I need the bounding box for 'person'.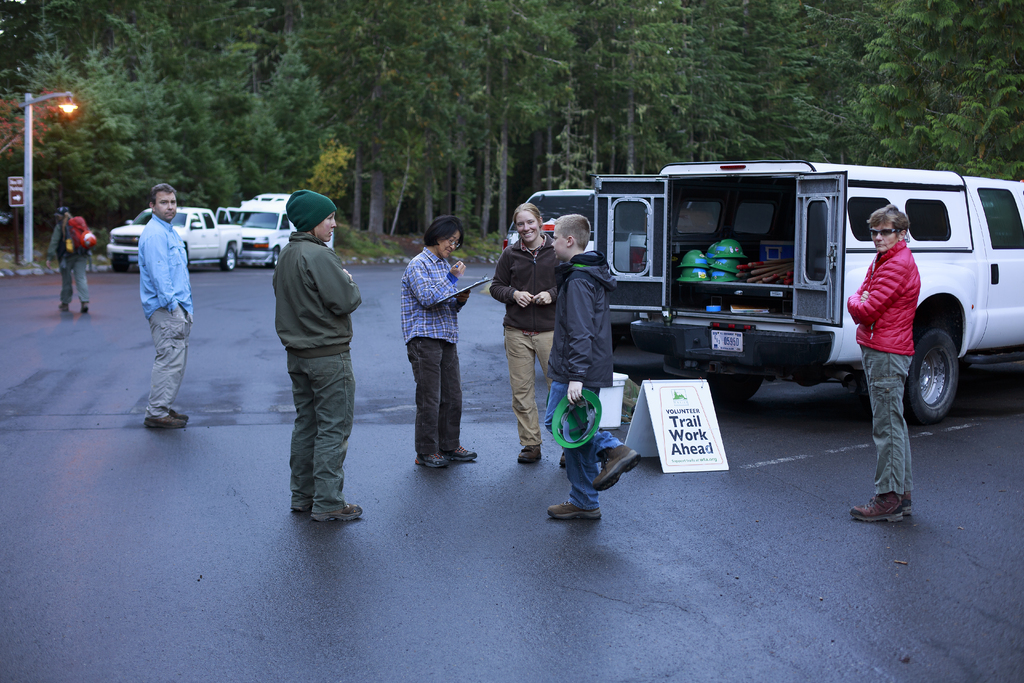
Here it is: 492,201,563,464.
